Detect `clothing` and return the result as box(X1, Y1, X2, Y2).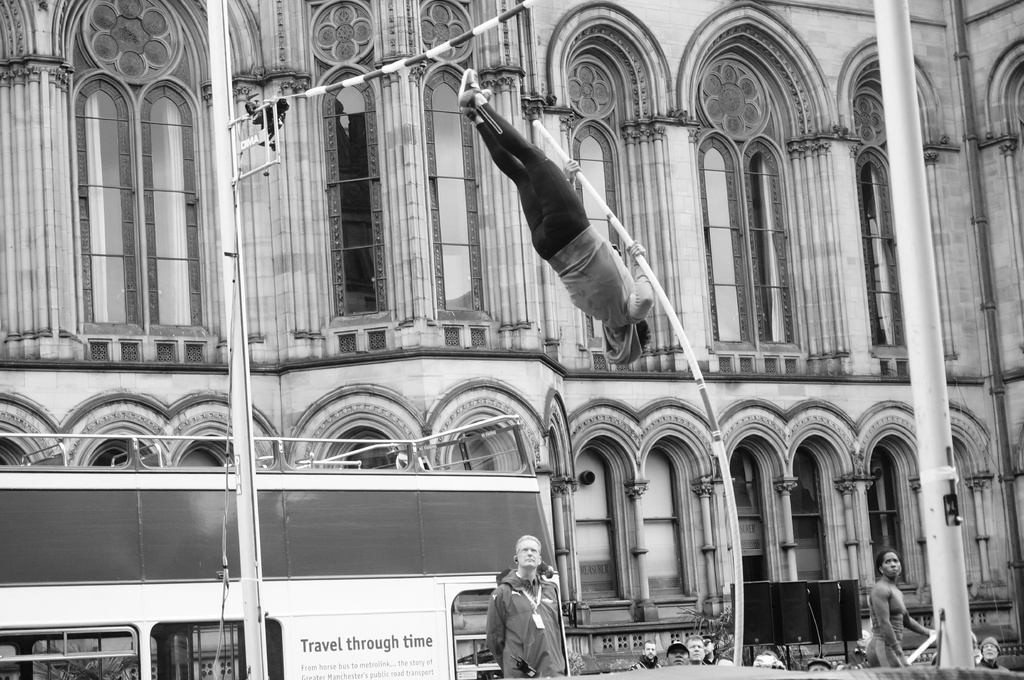
box(867, 583, 905, 669).
